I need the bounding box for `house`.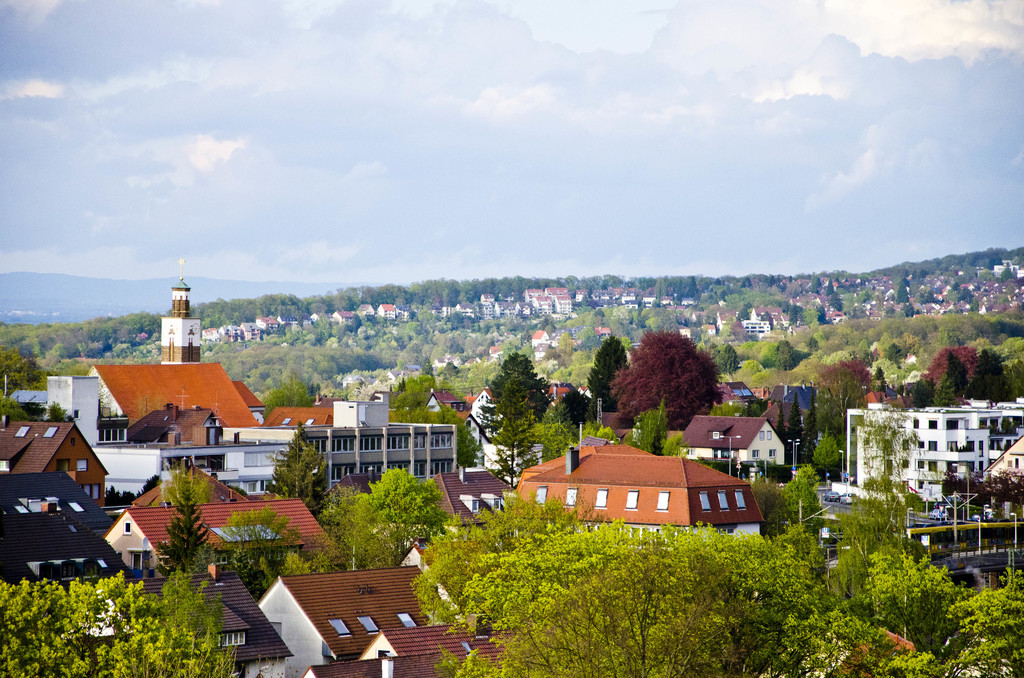
Here it is: bbox=(378, 305, 396, 321).
